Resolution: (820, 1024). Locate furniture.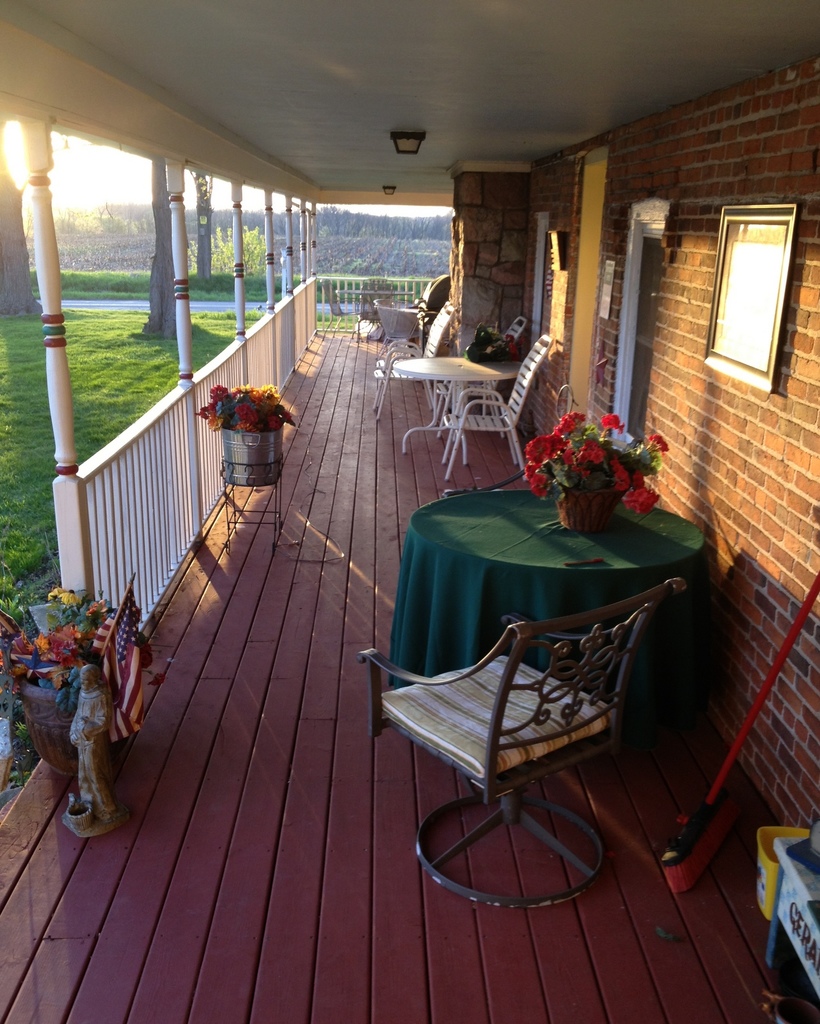
bbox=(431, 325, 568, 486).
